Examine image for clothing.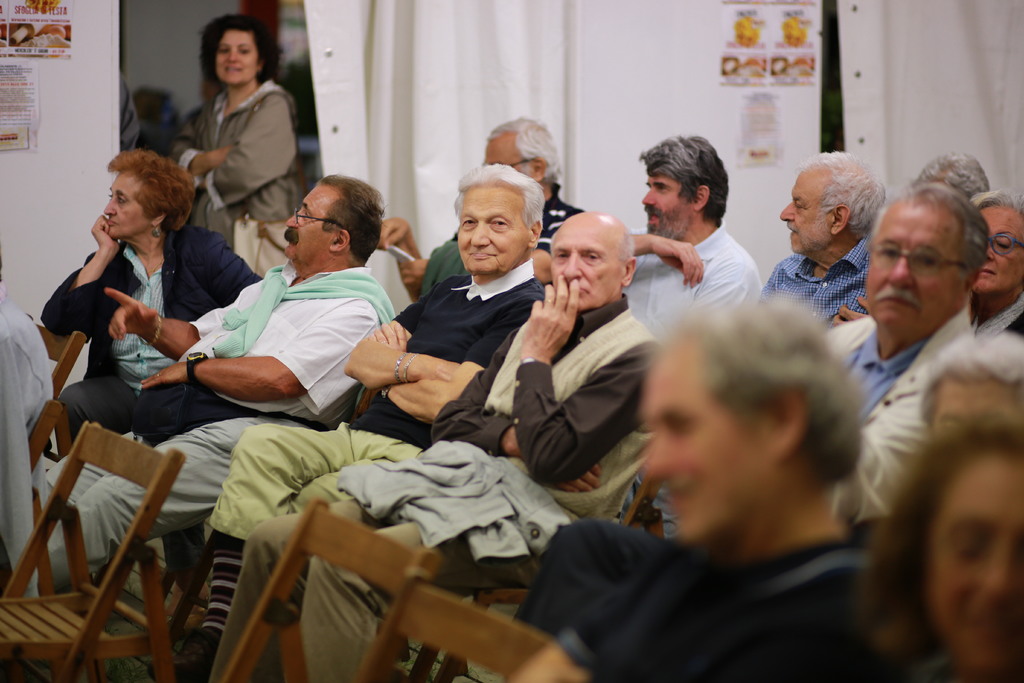
Examination result: box(970, 292, 1023, 336).
